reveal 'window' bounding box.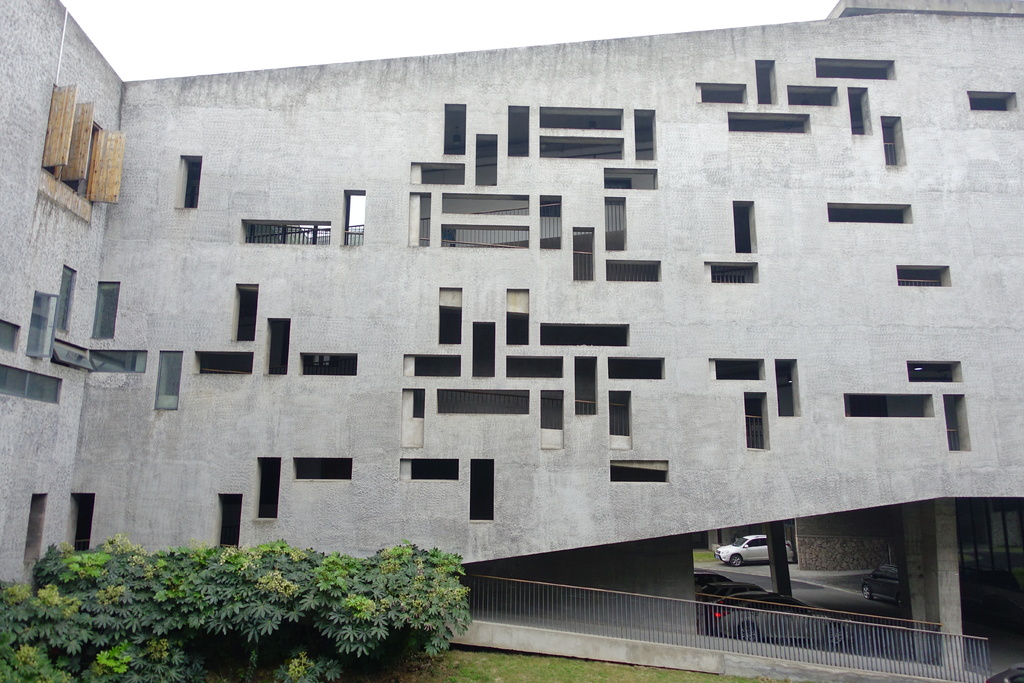
Revealed: l=29, t=292, r=57, b=356.
